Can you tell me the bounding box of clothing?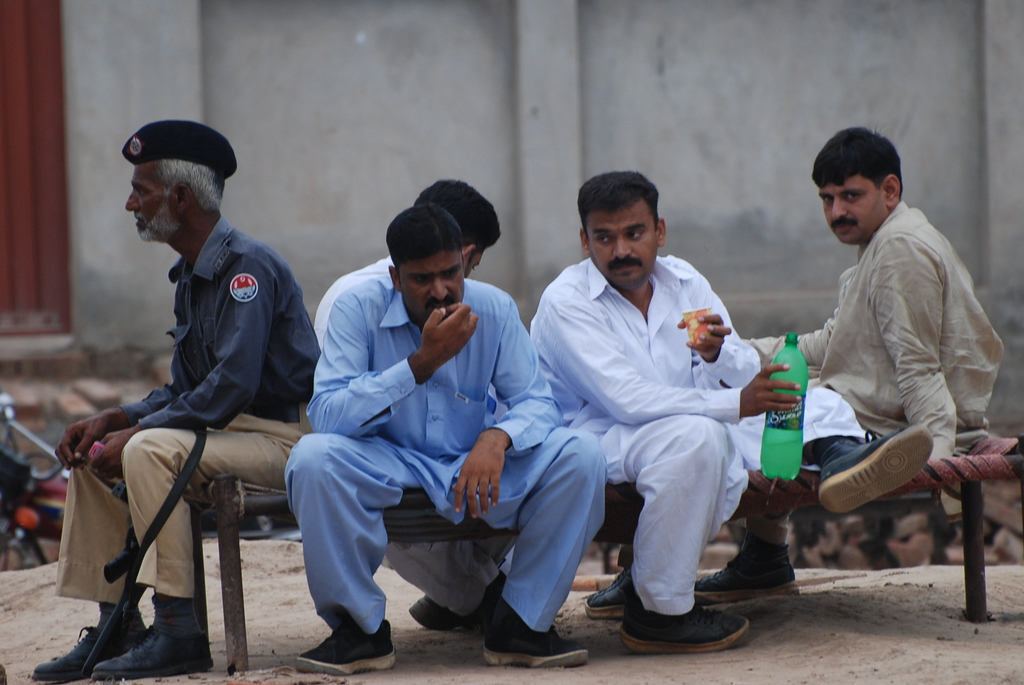
rect(80, 166, 319, 617).
